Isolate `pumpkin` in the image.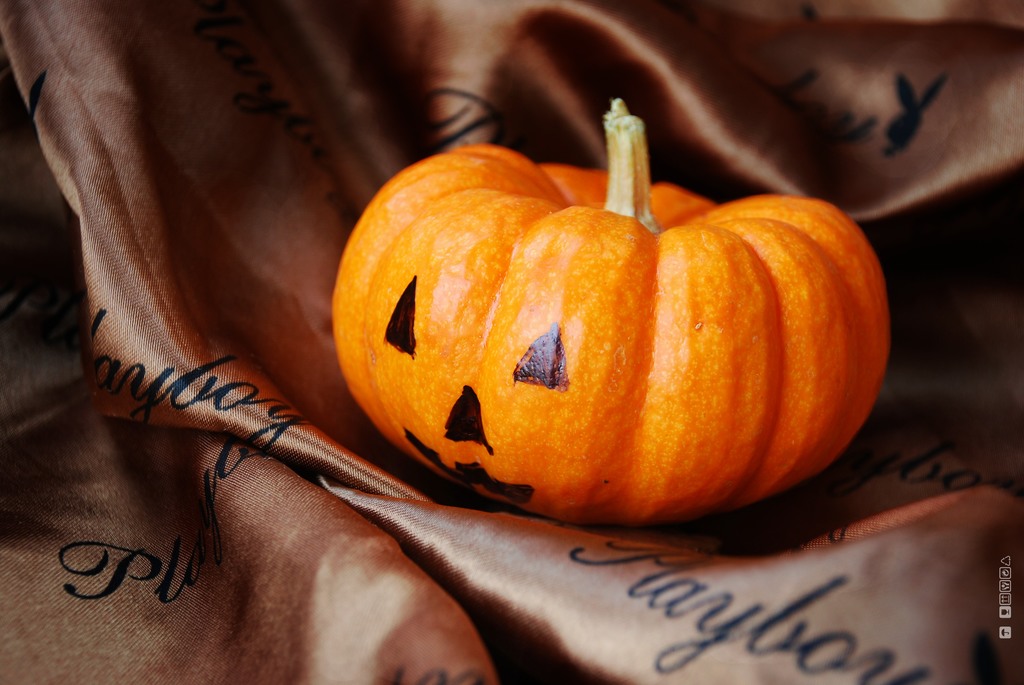
Isolated region: x1=333 y1=123 x2=888 y2=522.
